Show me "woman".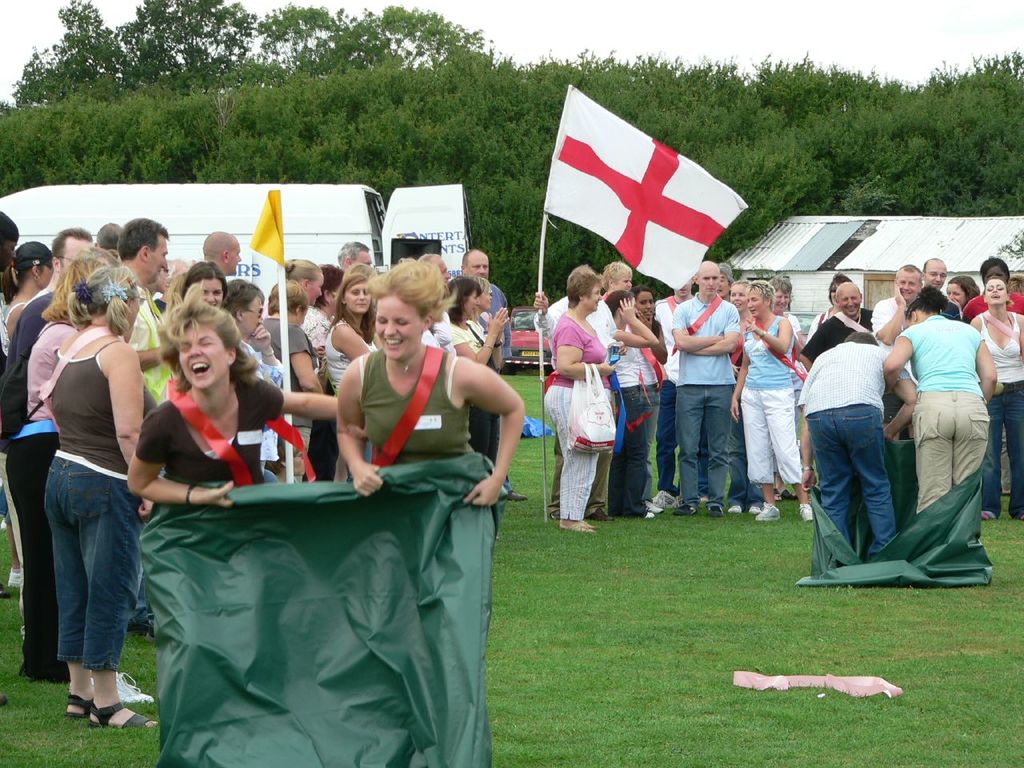
"woman" is here: Rect(733, 280, 816, 522).
